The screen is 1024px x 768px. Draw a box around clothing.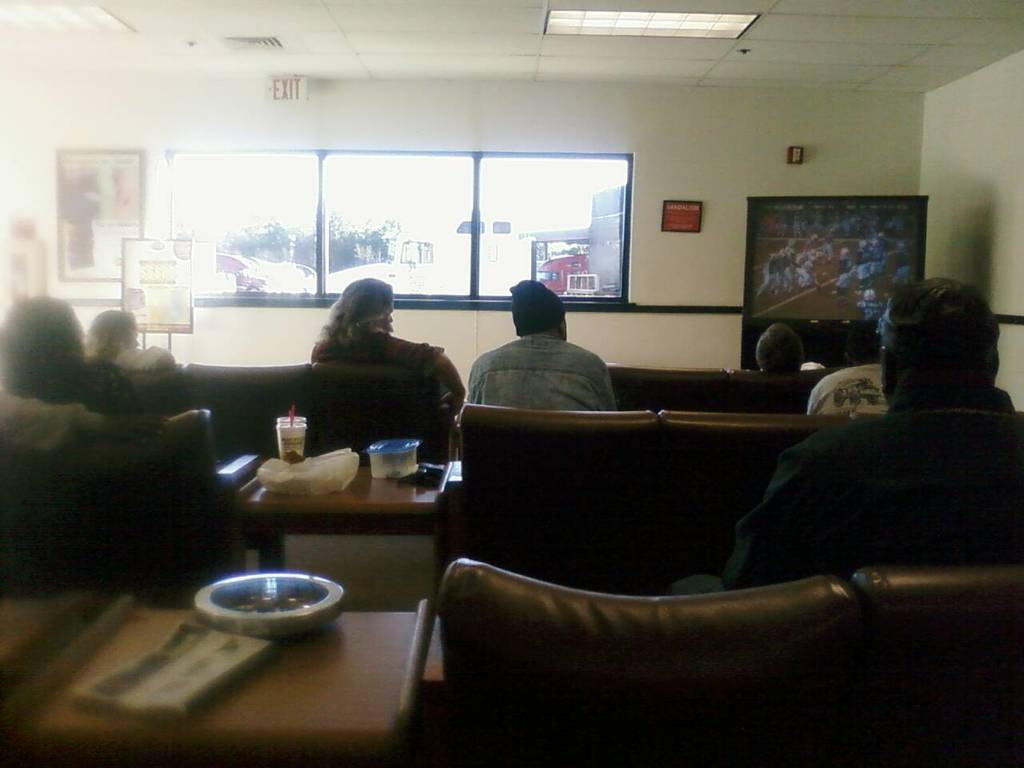
468:330:624:414.
